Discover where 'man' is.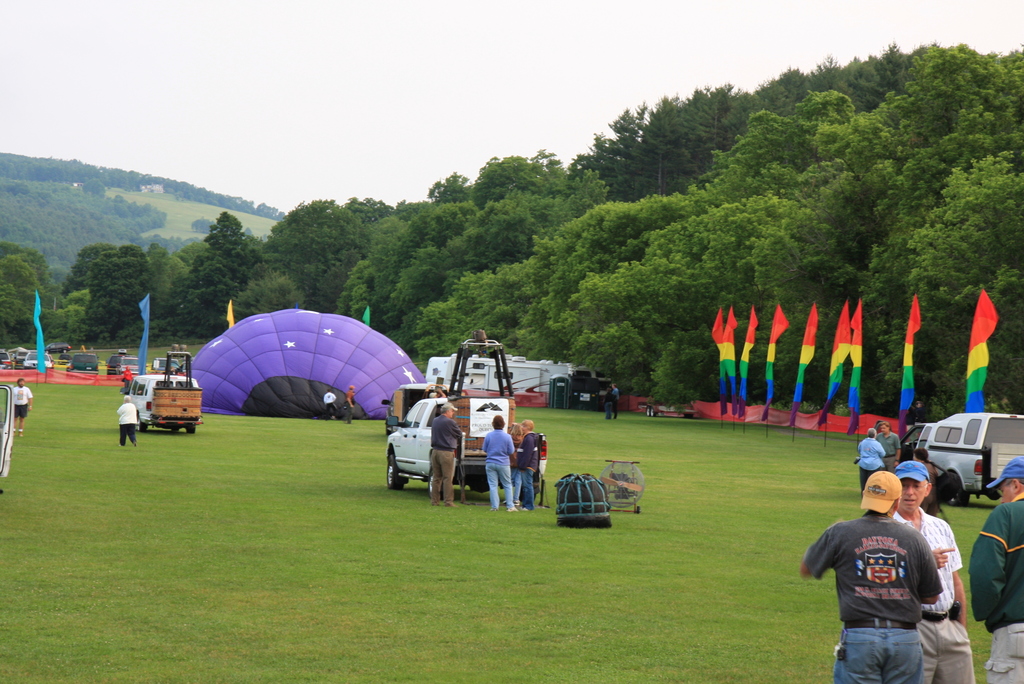
Discovered at pyautogui.locateOnScreen(968, 453, 1023, 683).
